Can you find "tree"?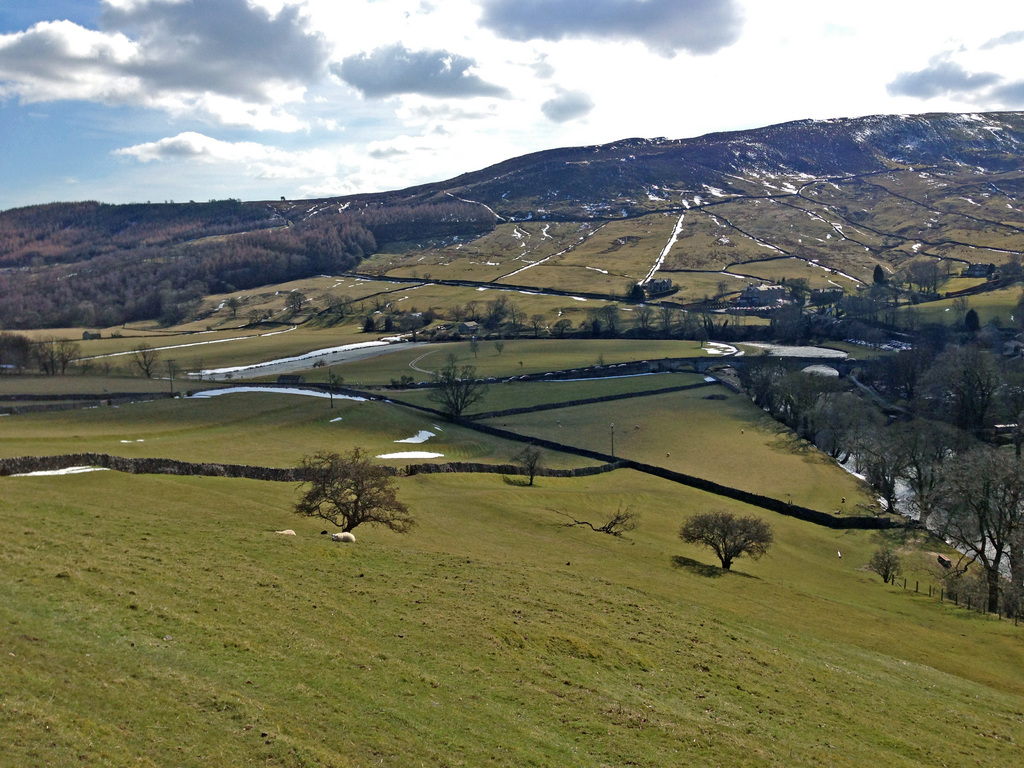
Yes, bounding box: 428,351,490,419.
